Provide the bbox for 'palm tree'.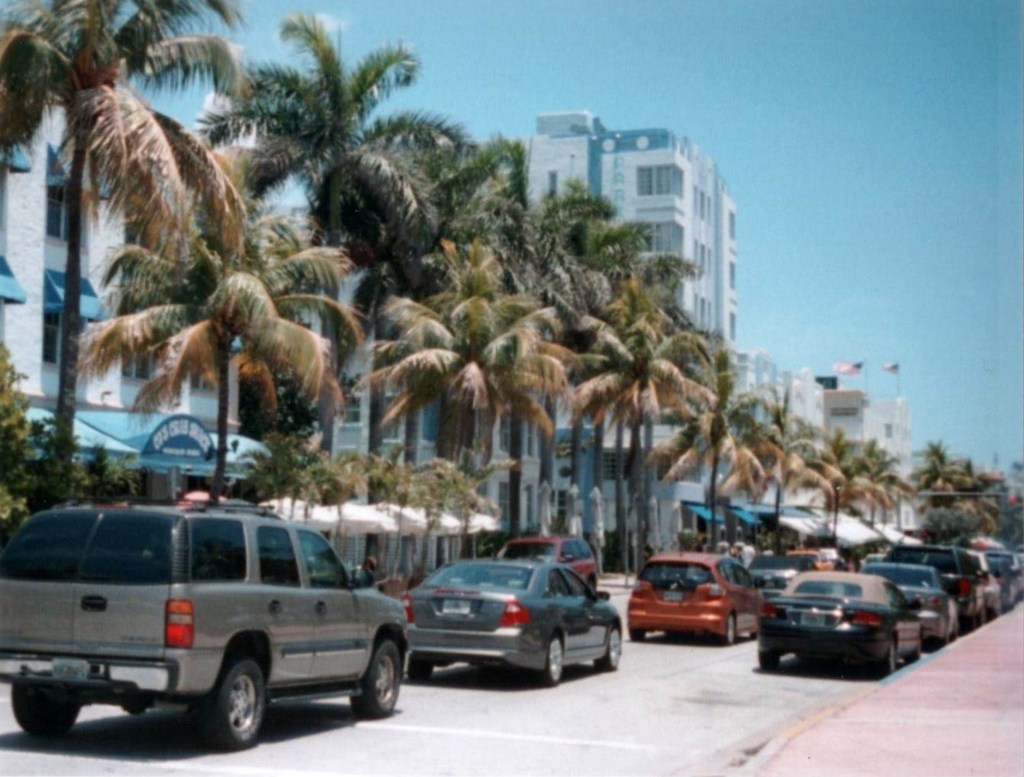
pyautogui.locateOnScreen(71, 208, 363, 521).
